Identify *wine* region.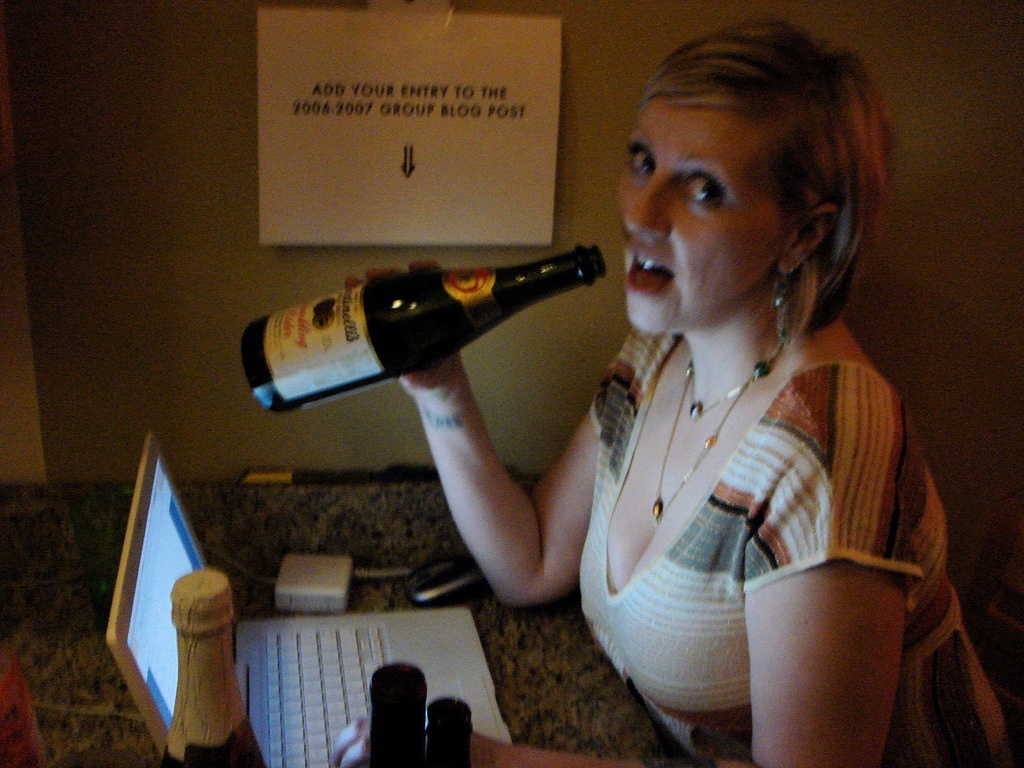
Region: box=[243, 240, 580, 417].
